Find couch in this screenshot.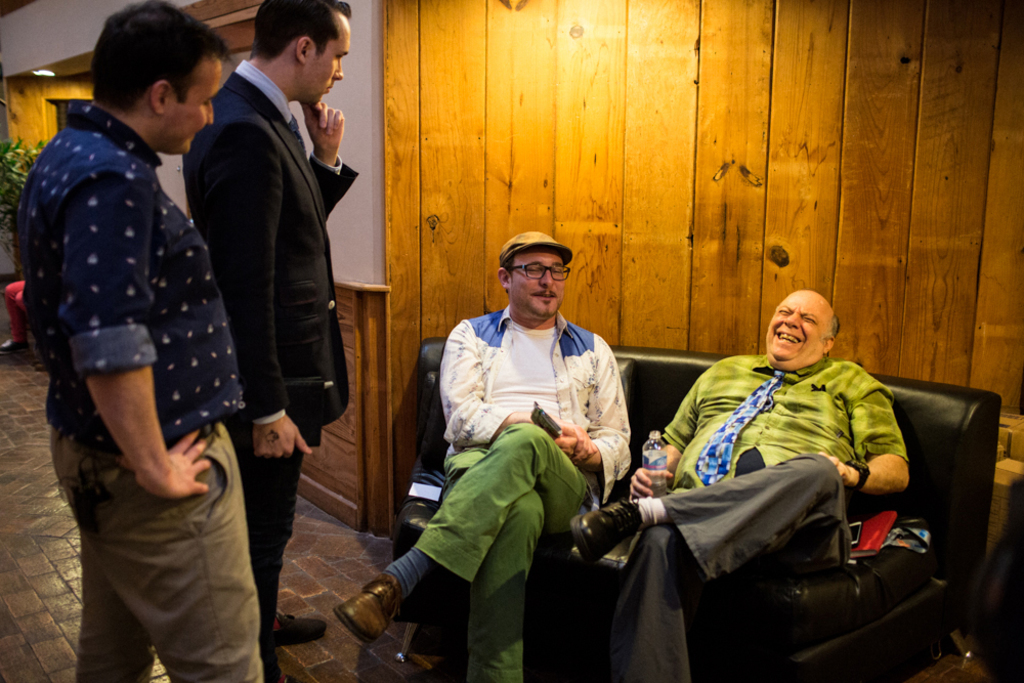
The bounding box for couch is l=393, t=324, r=984, b=682.
